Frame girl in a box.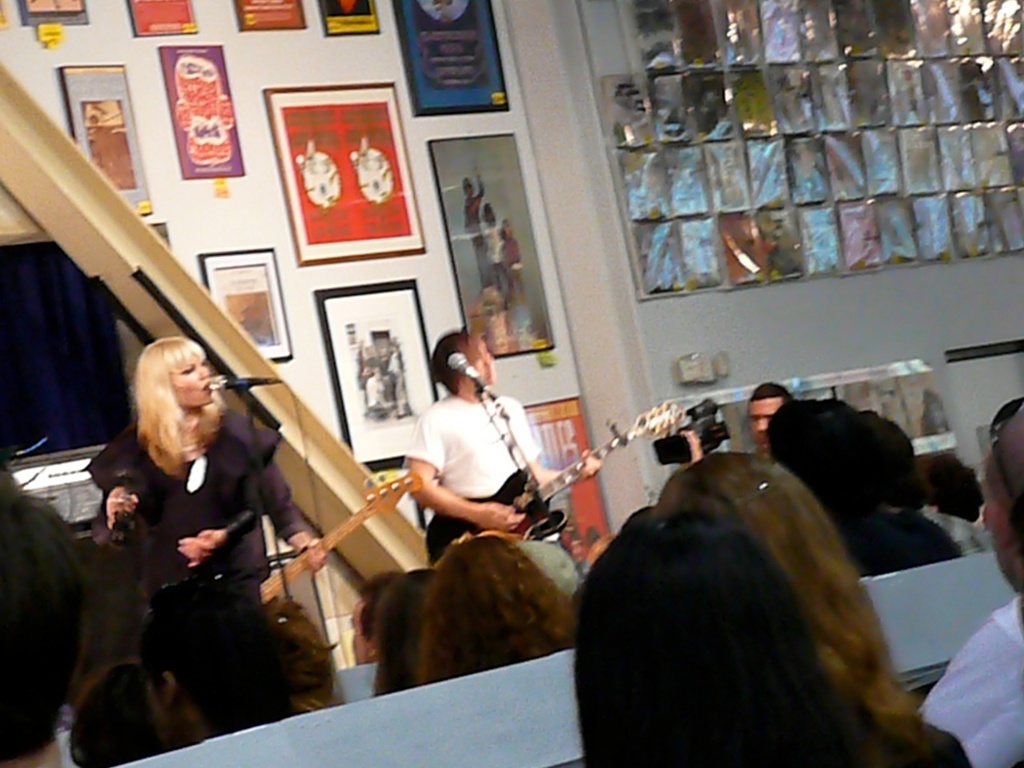
(x1=557, y1=438, x2=941, y2=767).
